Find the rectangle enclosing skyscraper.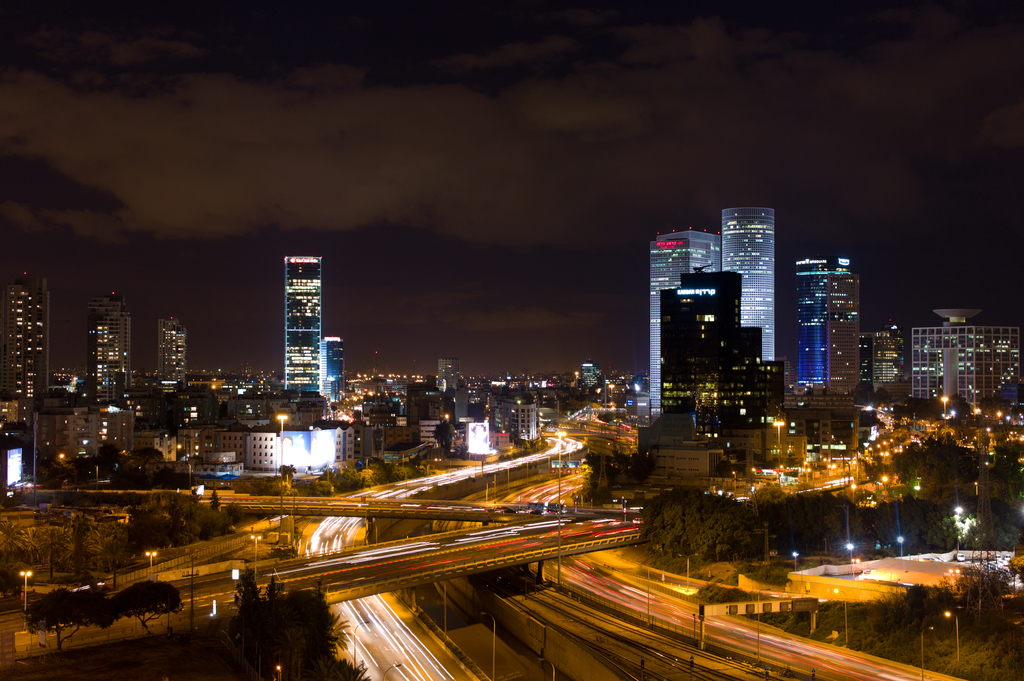
select_region(285, 258, 321, 398).
